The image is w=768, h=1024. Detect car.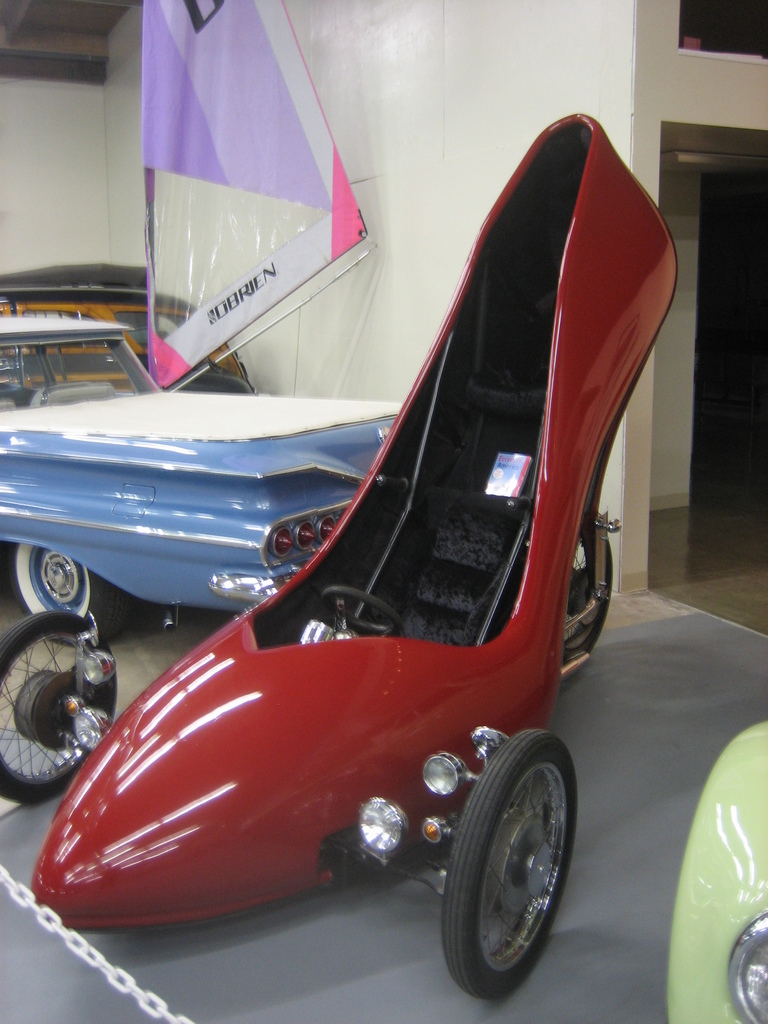
Detection: l=0, t=270, r=255, b=392.
